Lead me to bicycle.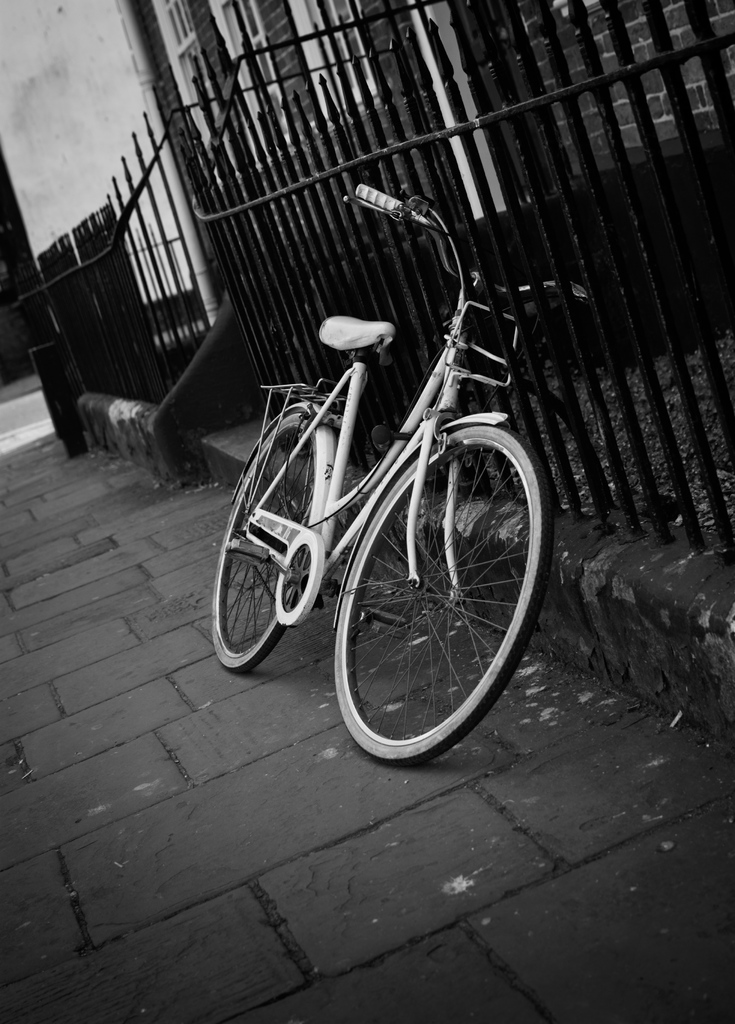
Lead to {"left": 165, "top": 150, "right": 591, "bottom": 782}.
